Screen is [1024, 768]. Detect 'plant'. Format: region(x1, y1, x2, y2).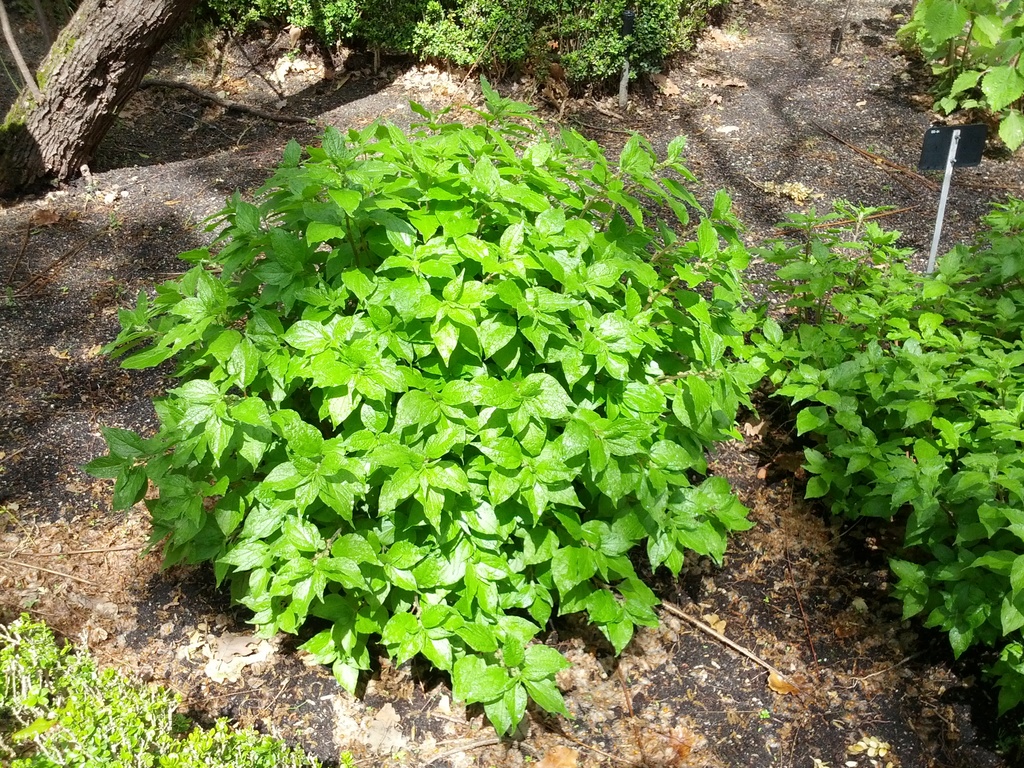
region(880, 0, 1023, 154).
